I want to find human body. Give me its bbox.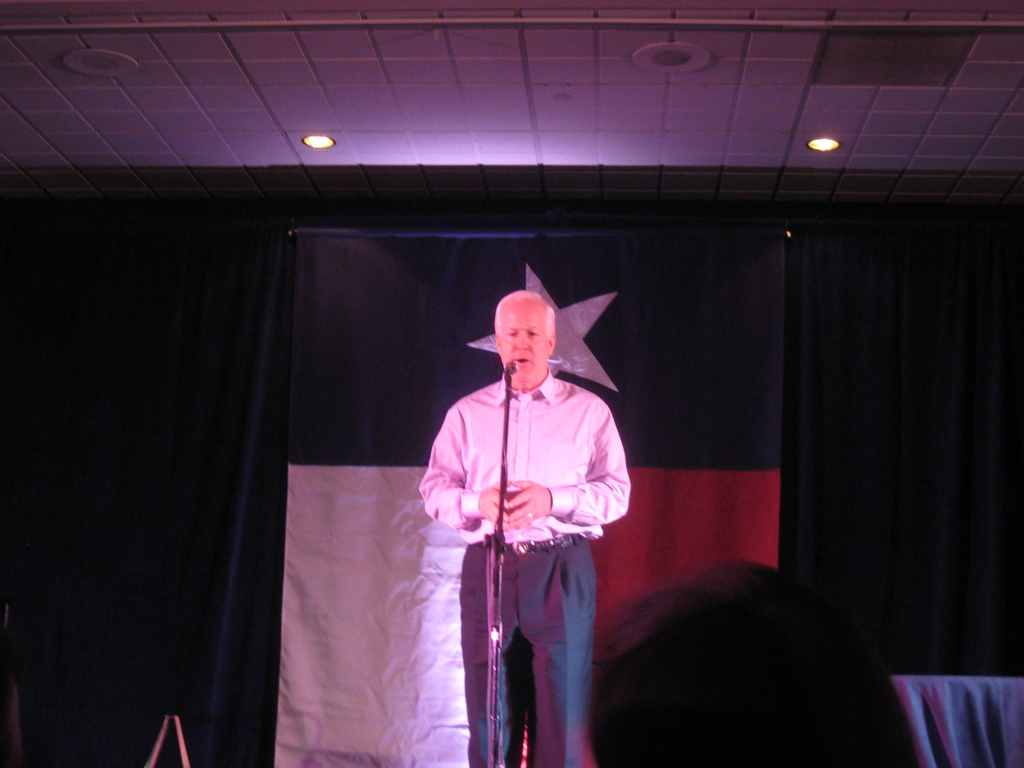
<bbox>408, 243, 640, 754</bbox>.
